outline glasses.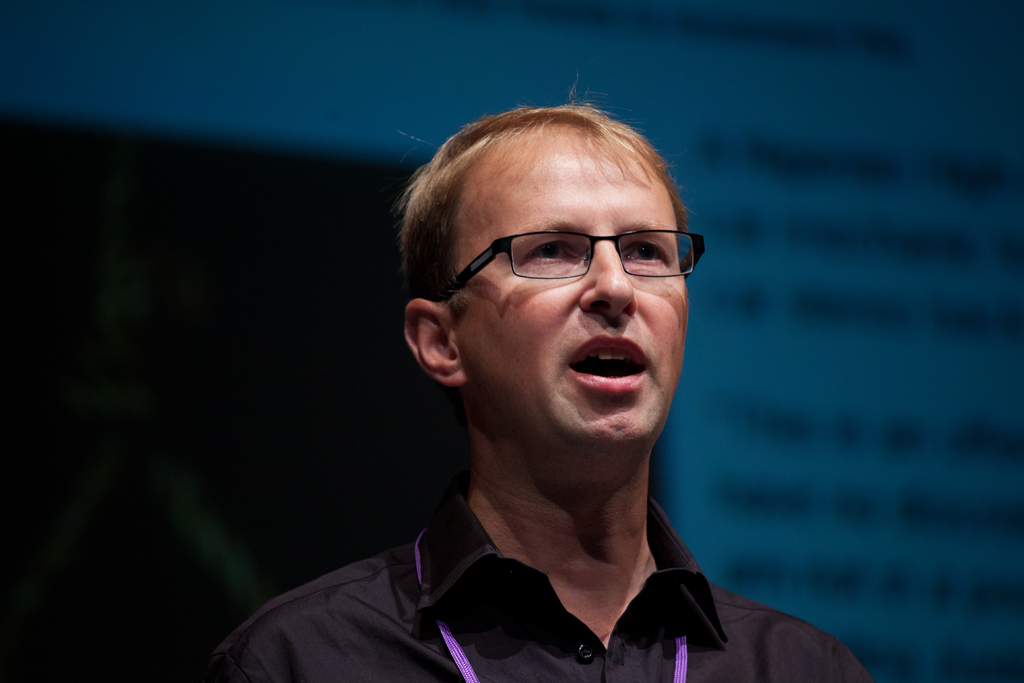
Outline: rect(440, 227, 703, 304).
